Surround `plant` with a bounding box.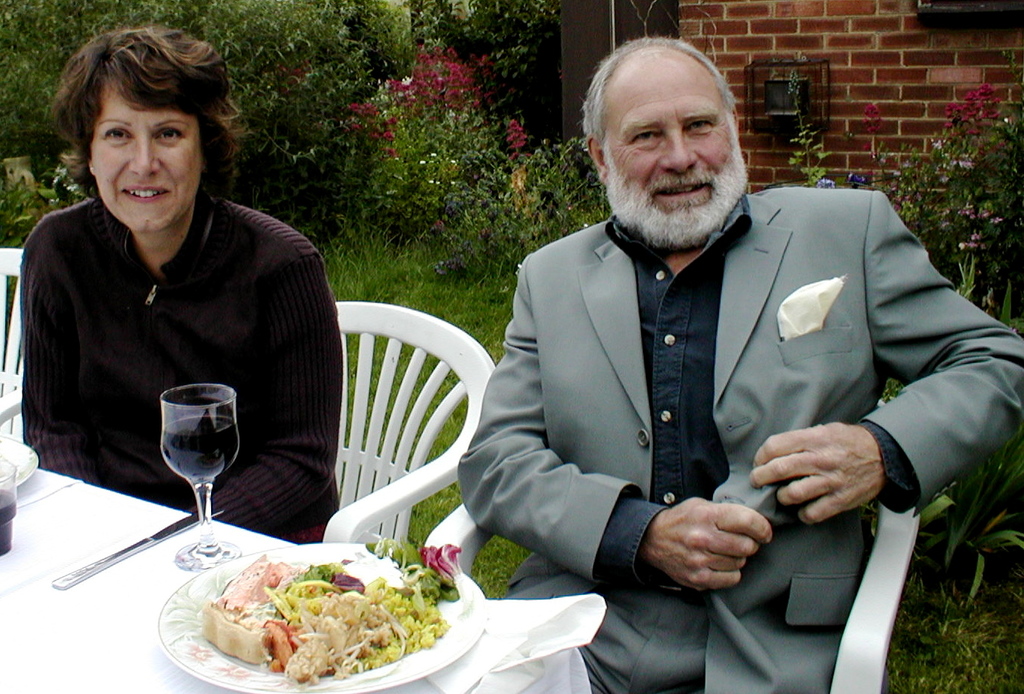
(0, 0, 418, 218).
